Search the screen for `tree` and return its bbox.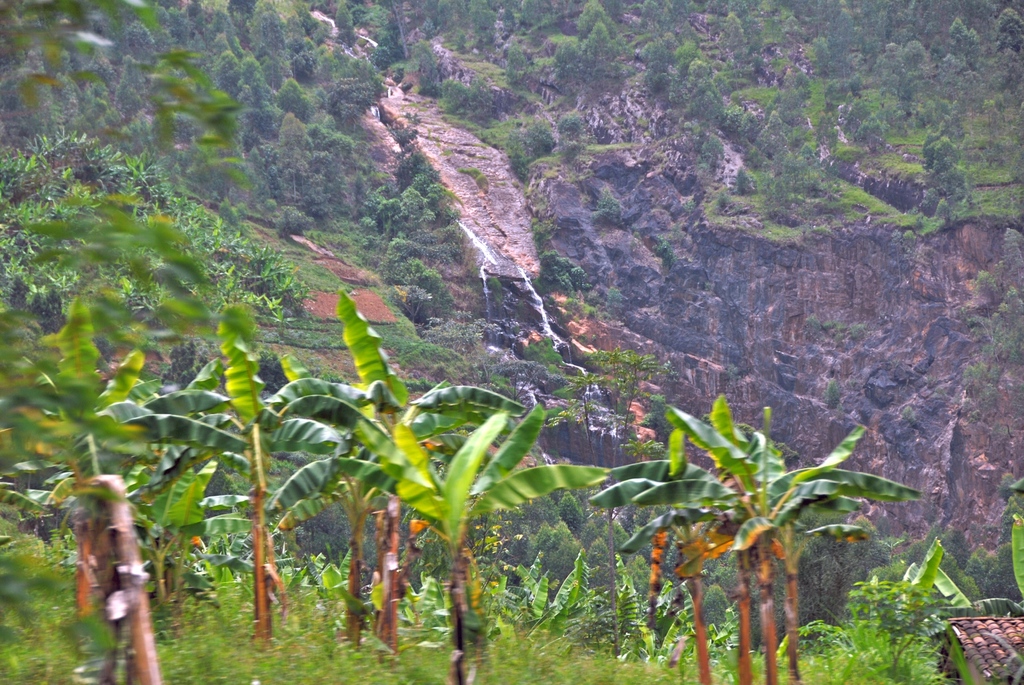
Found: {"x1": 154, "y1": 316, "x2": 326, "y2": 650}.
